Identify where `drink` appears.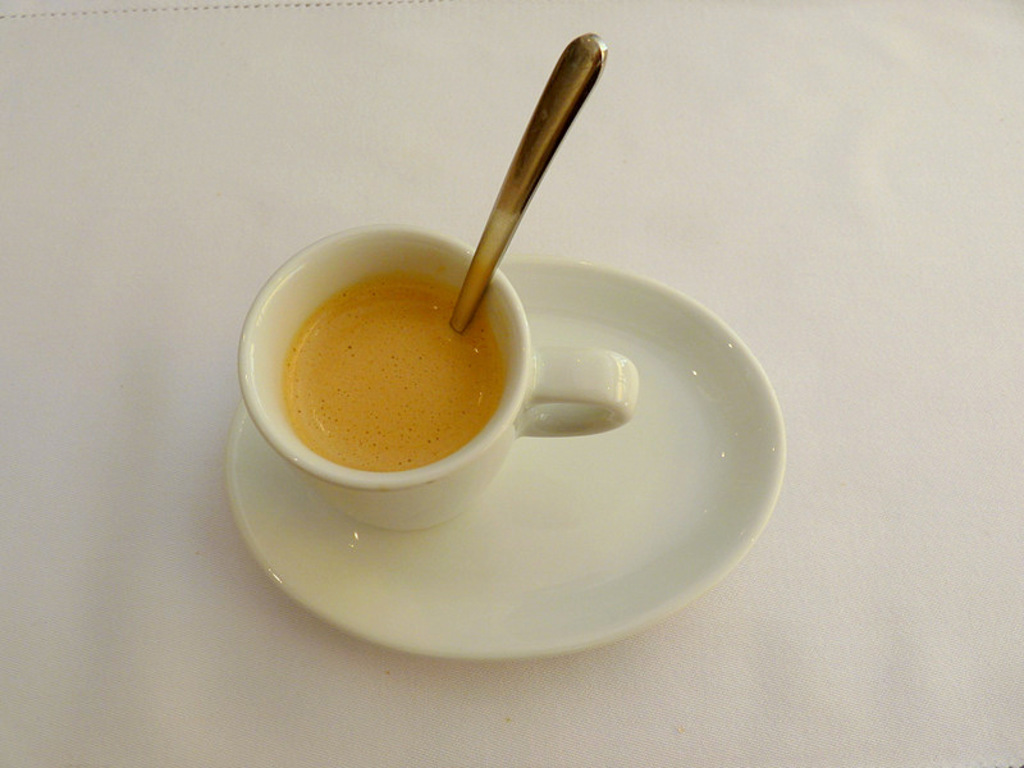
Appears at crop(283, 274, 497, 477).
